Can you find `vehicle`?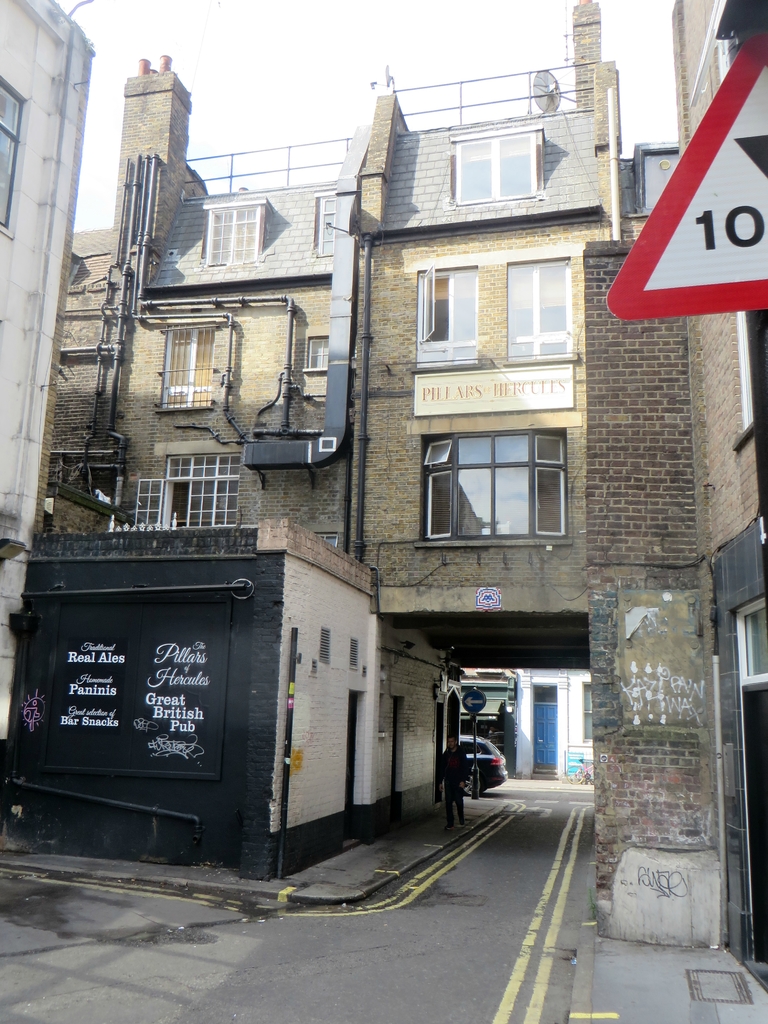
Yes, bounding box: box=[458, 731, 510, 796].
